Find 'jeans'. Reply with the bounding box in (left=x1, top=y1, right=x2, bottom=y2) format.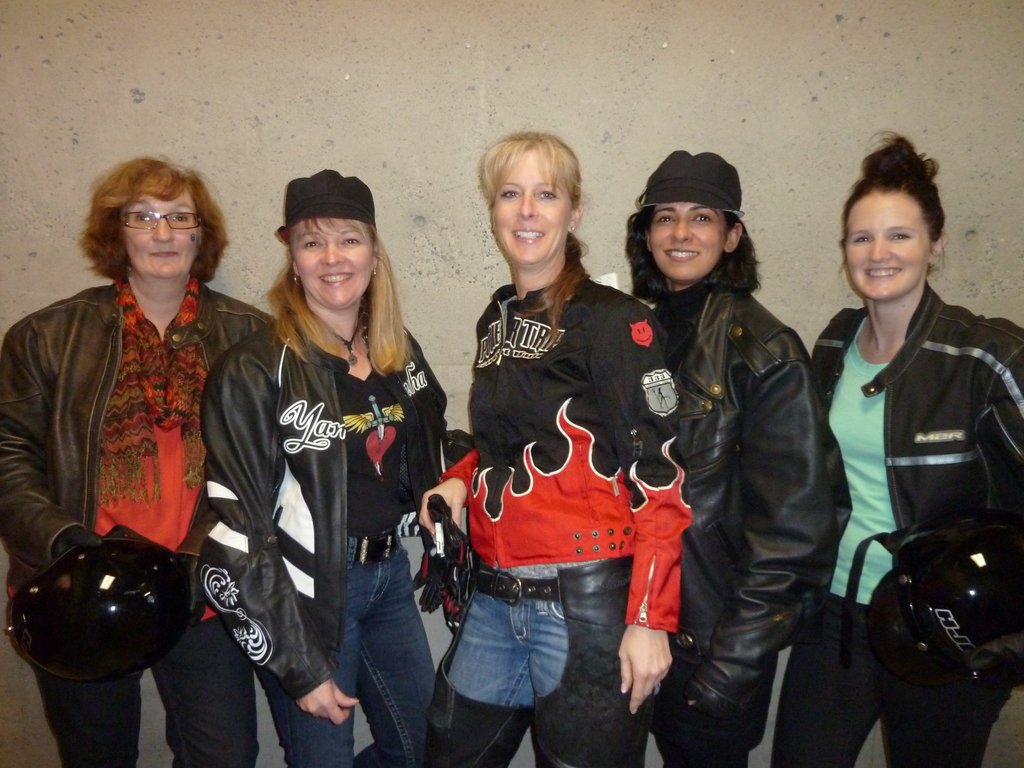
(left=31, top=613, right=253, bottom=767).
